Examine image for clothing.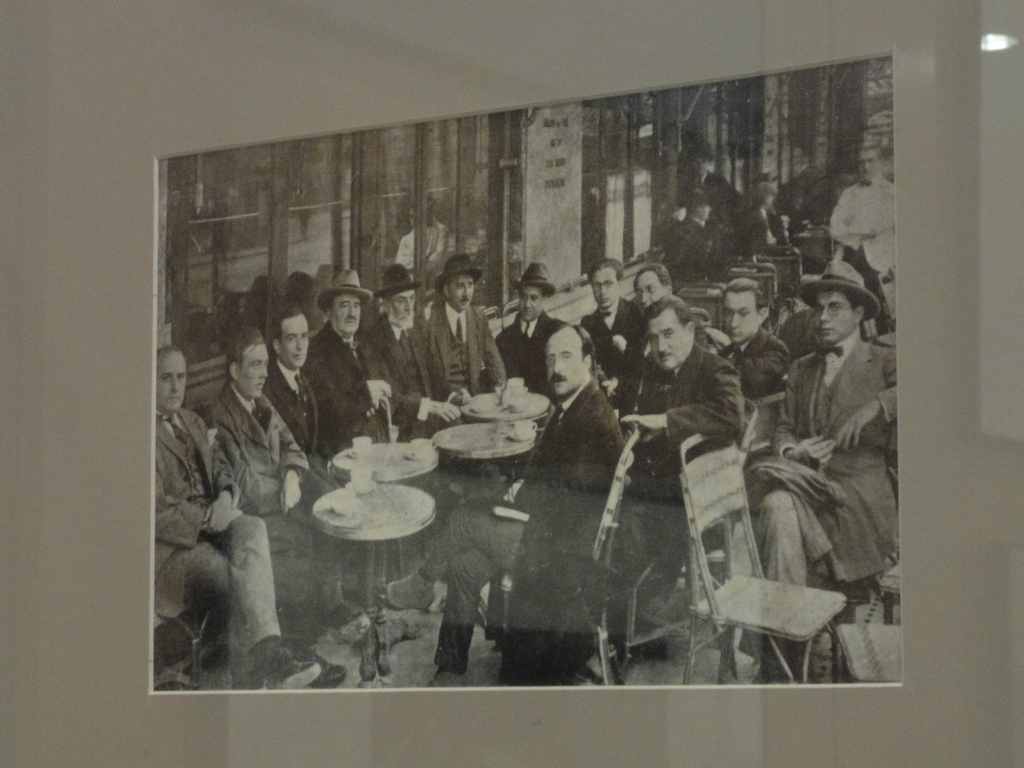
Examination result: <region>664, 216, 718, 276</region>.
